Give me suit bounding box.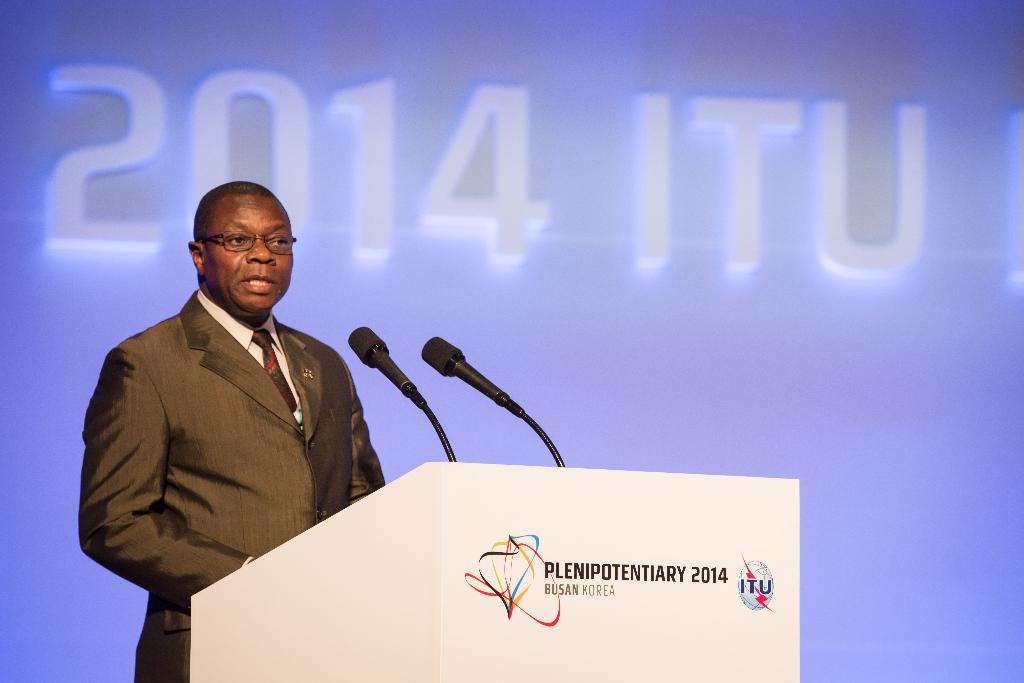
(72, 217, 394, 616).
